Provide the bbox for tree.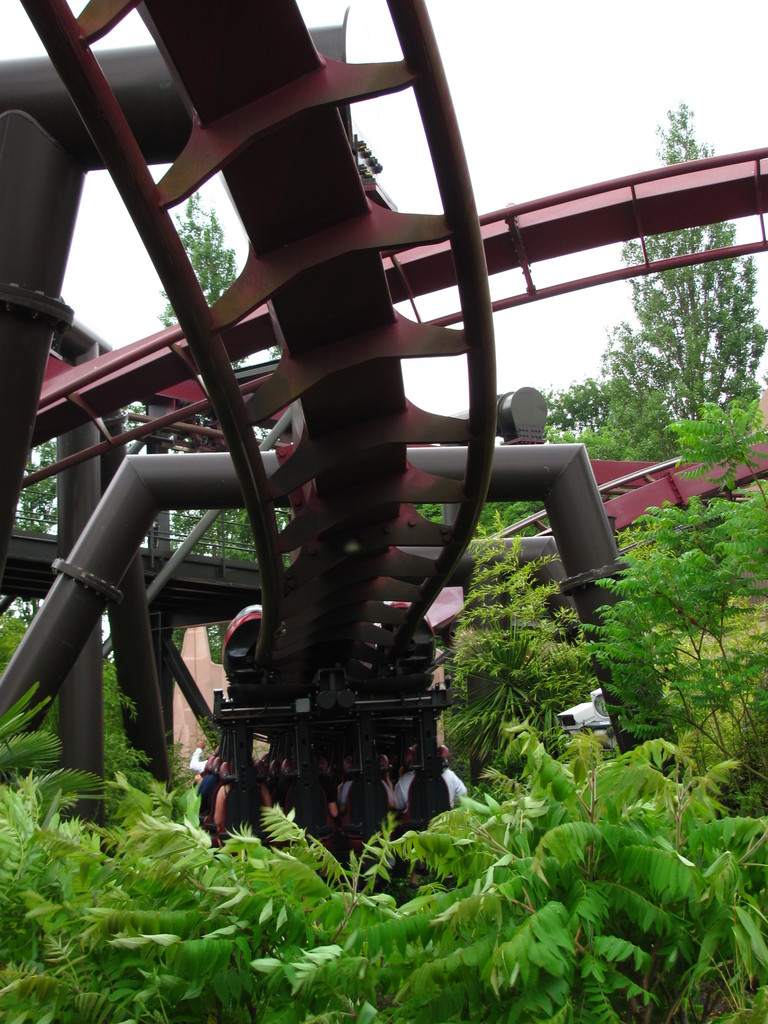
locate(16, 445, 51, 613).
